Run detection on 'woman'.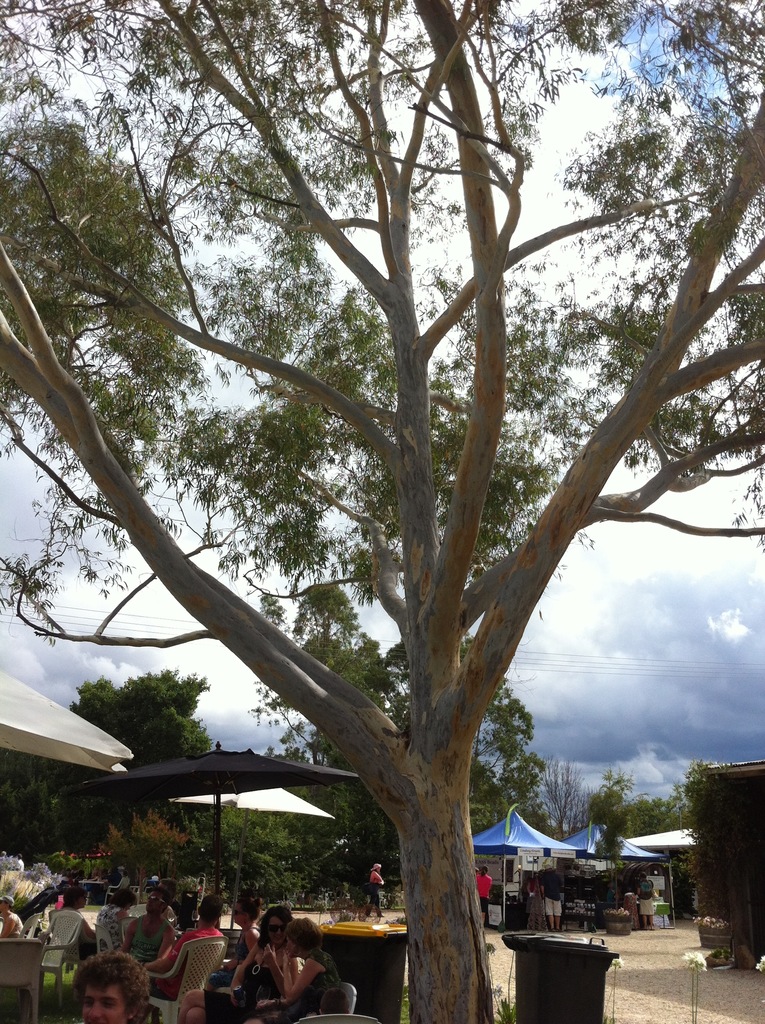
Result: x1=66 y1=947 x2=152 y2=1023.
